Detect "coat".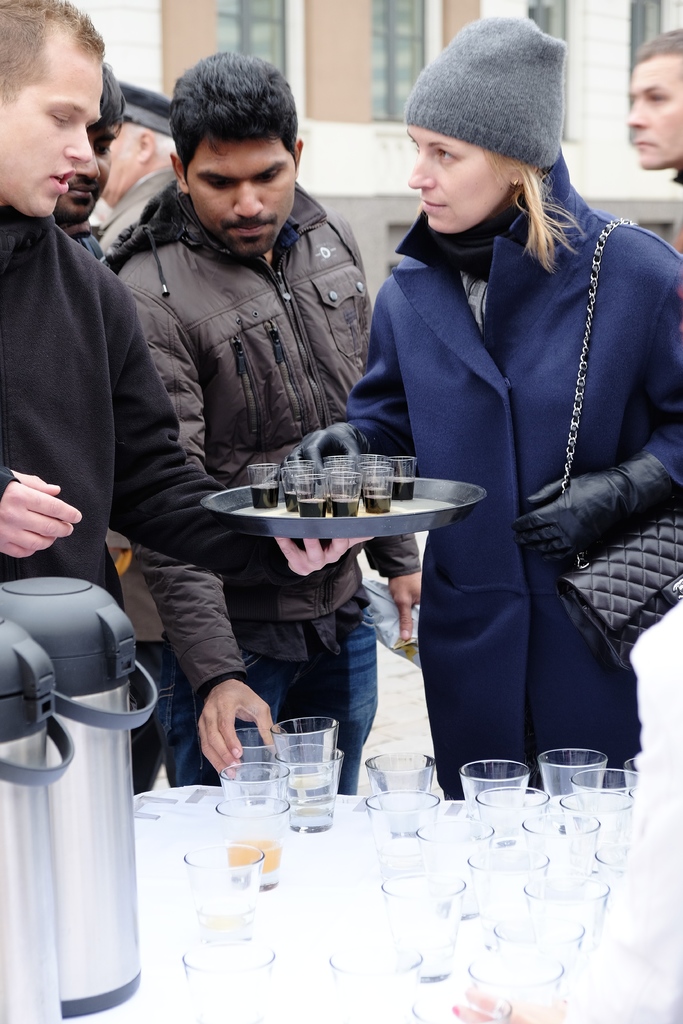
Detected at crop(0, 195, 311, 659).
